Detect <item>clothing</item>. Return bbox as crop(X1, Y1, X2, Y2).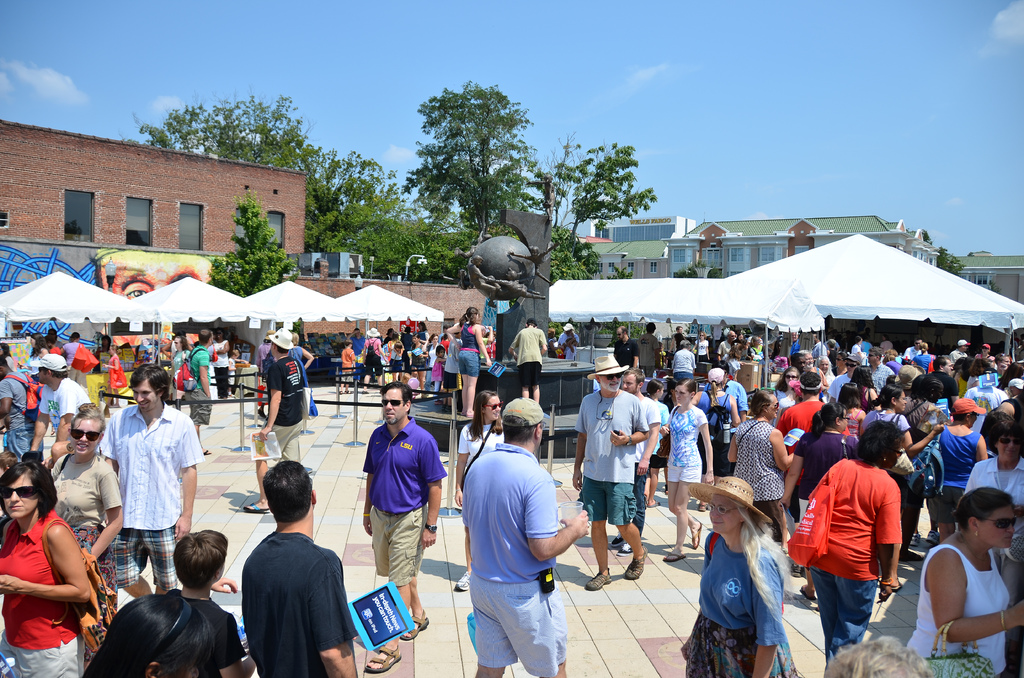
crop(774, 380, 799, 412).
